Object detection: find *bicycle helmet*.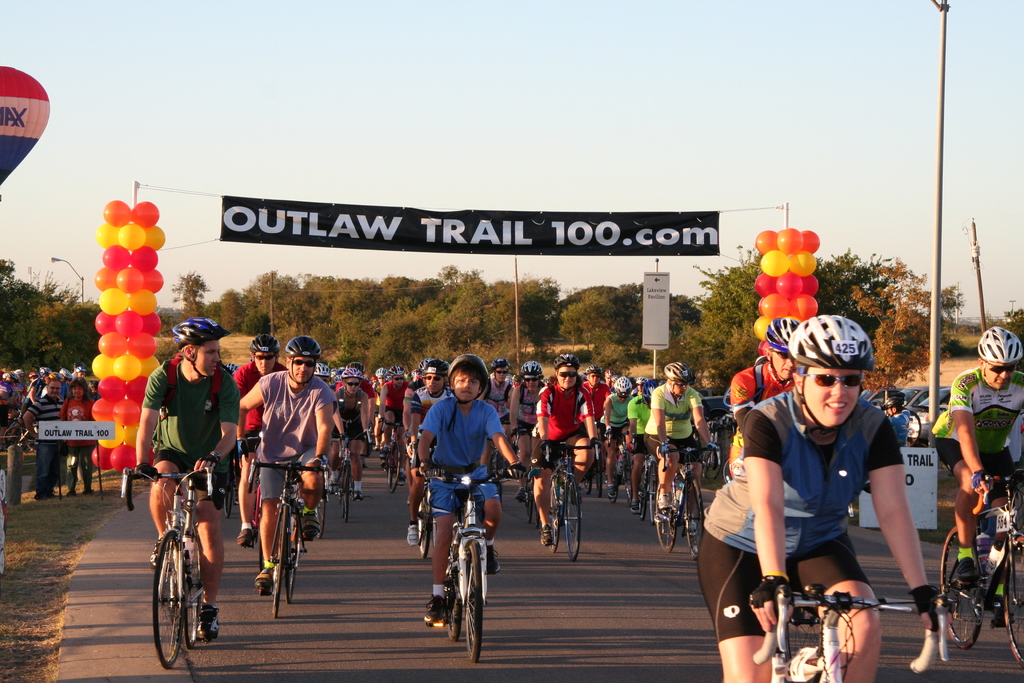
(left=764, top=314, right=790, bottom=354).
